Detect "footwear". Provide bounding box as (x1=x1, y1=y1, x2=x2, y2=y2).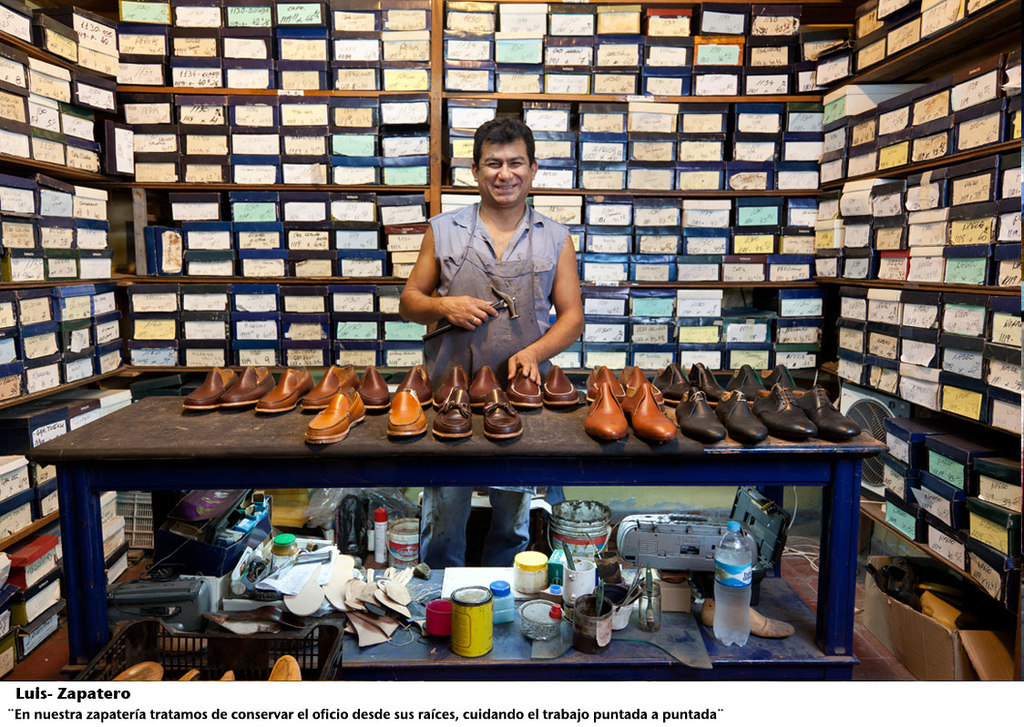
(x1=399, y1=366, x2=433, y2=404).
